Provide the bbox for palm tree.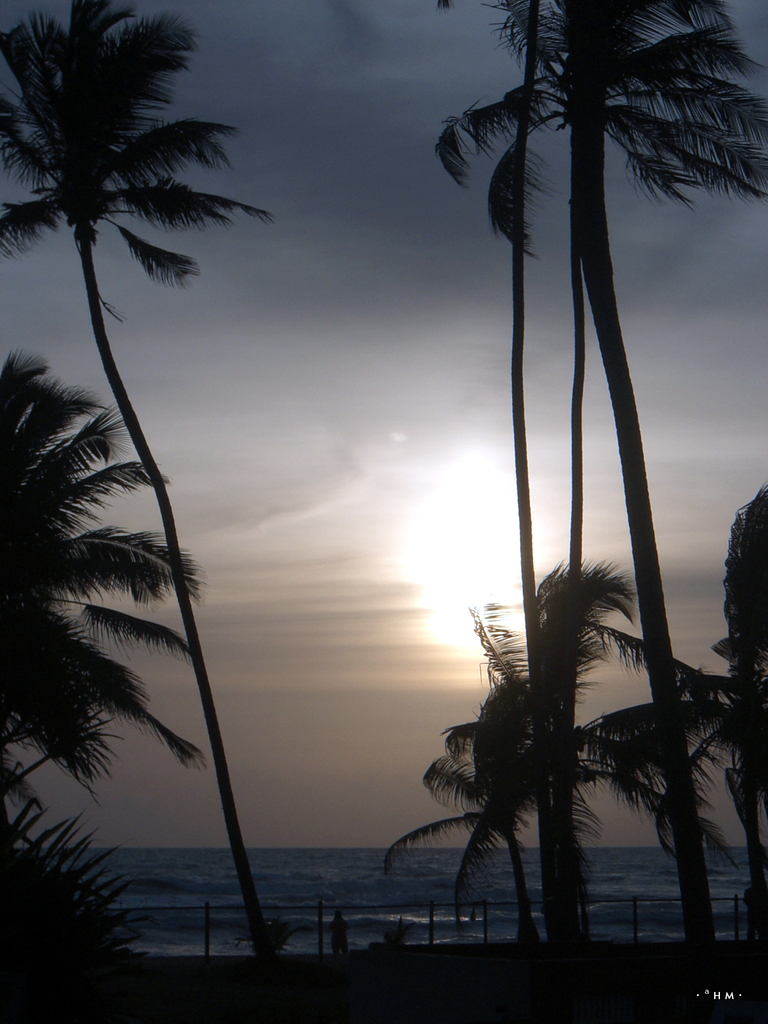
locate(0, 74, 232, 940).
